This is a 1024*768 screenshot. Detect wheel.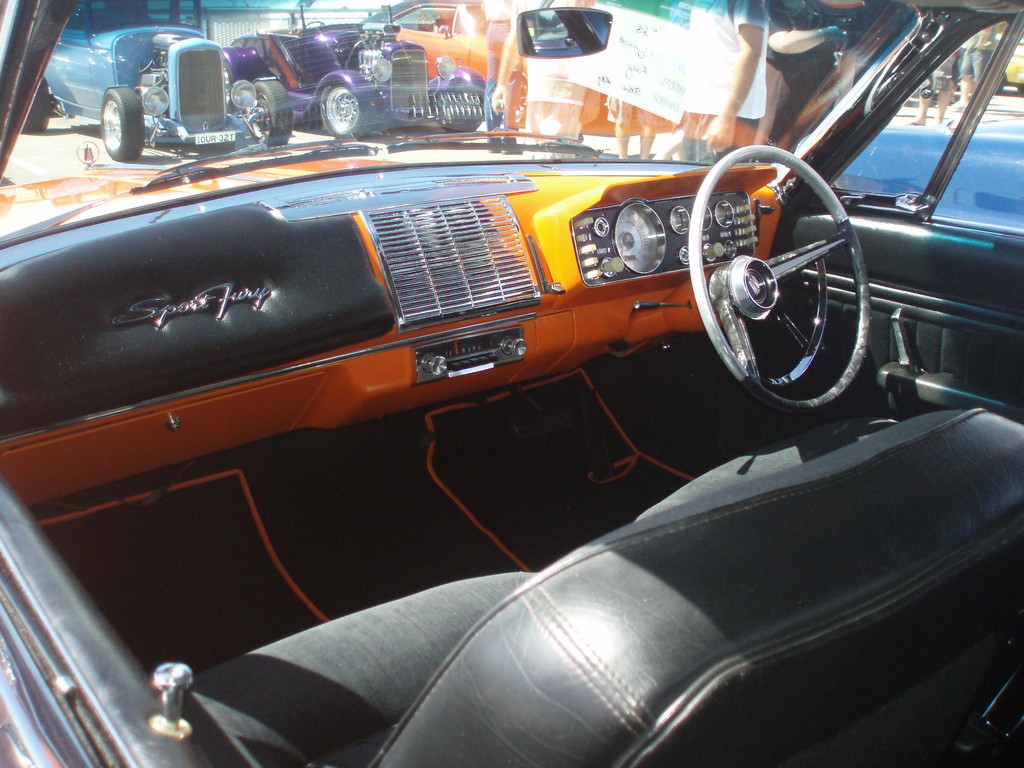
Rect(437, 108, 481, 127).
